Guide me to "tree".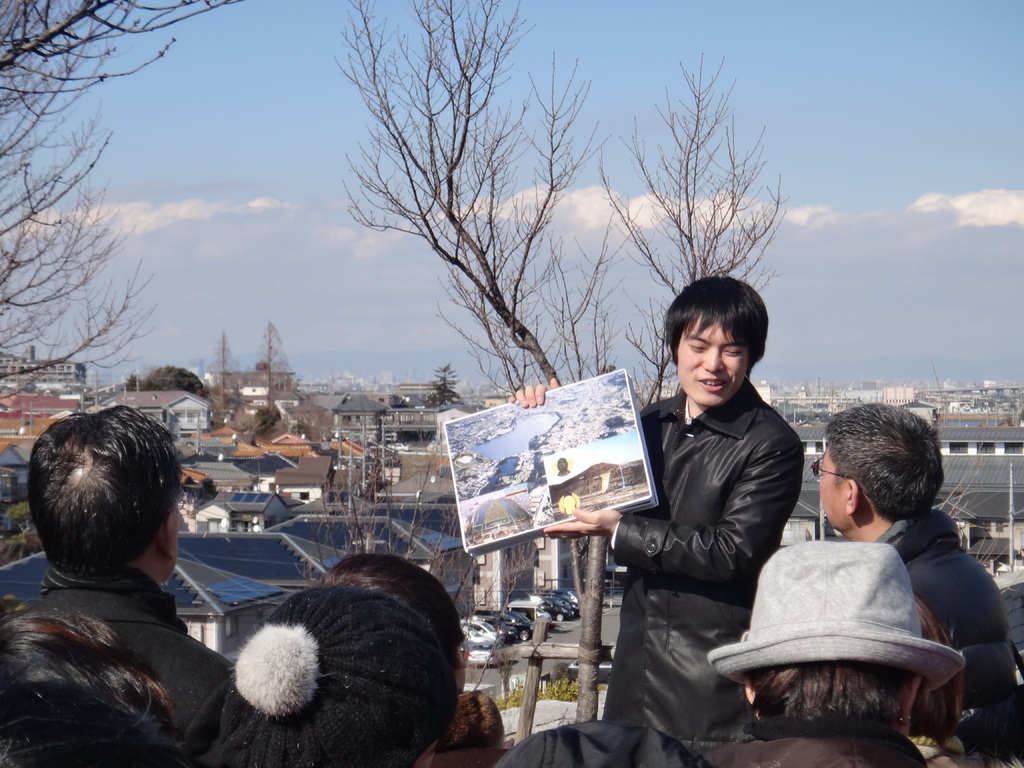
Guidance: (329, 0, 792, 404).
